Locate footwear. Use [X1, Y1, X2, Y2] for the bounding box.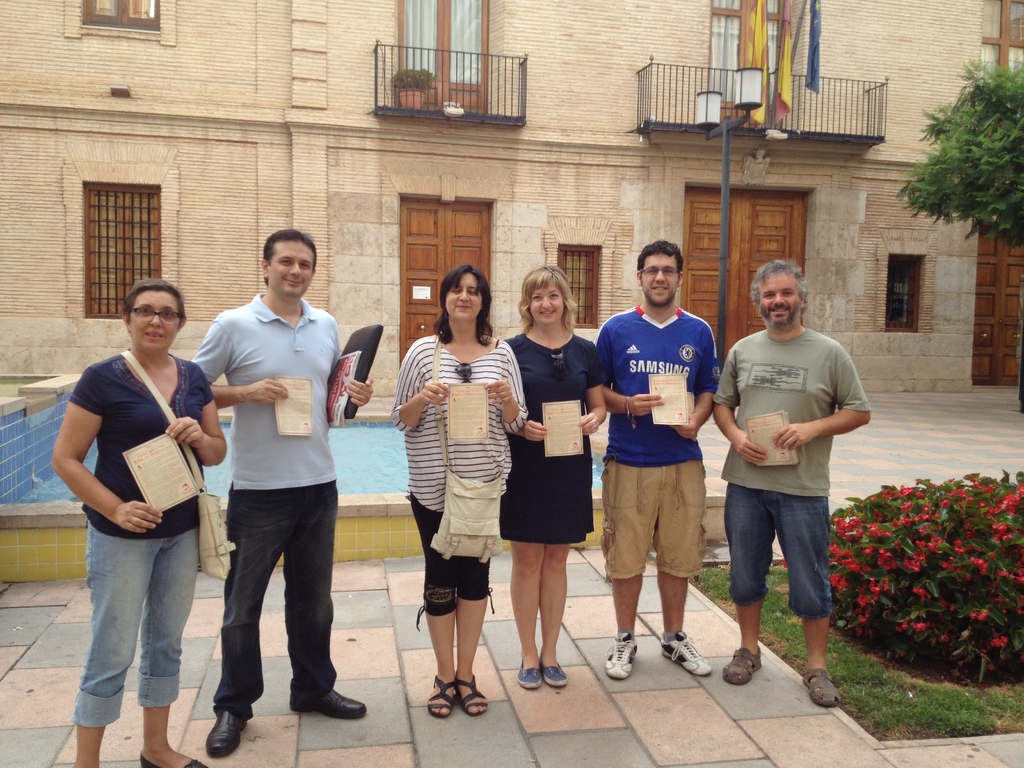
[604, 630, 639, 678].
